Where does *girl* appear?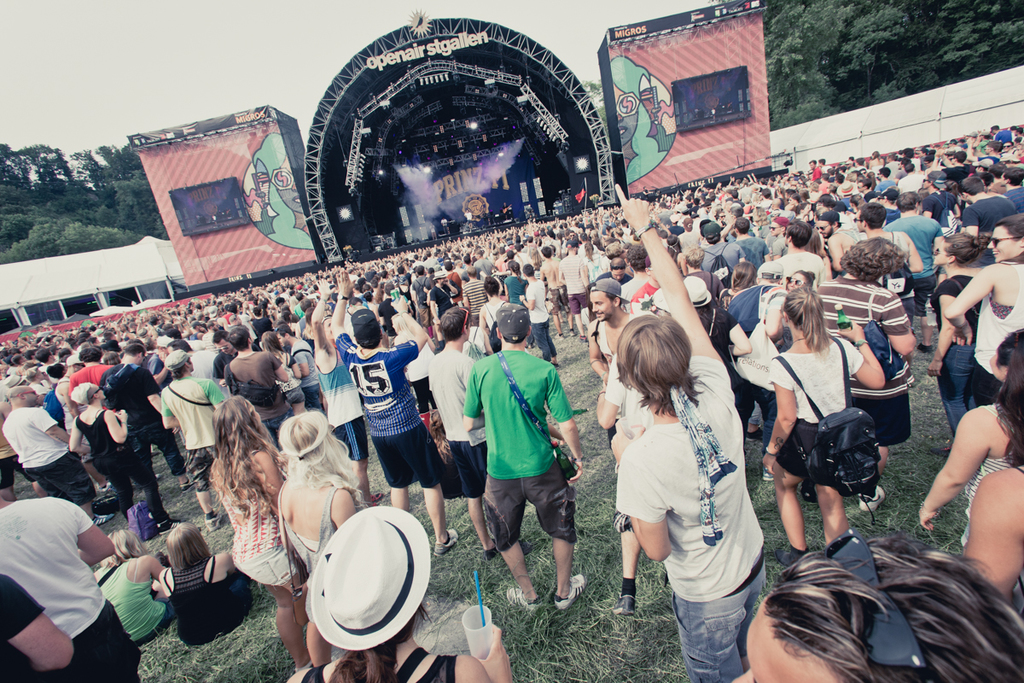
Appears at bbox=[926, 323, 1023, 541].
